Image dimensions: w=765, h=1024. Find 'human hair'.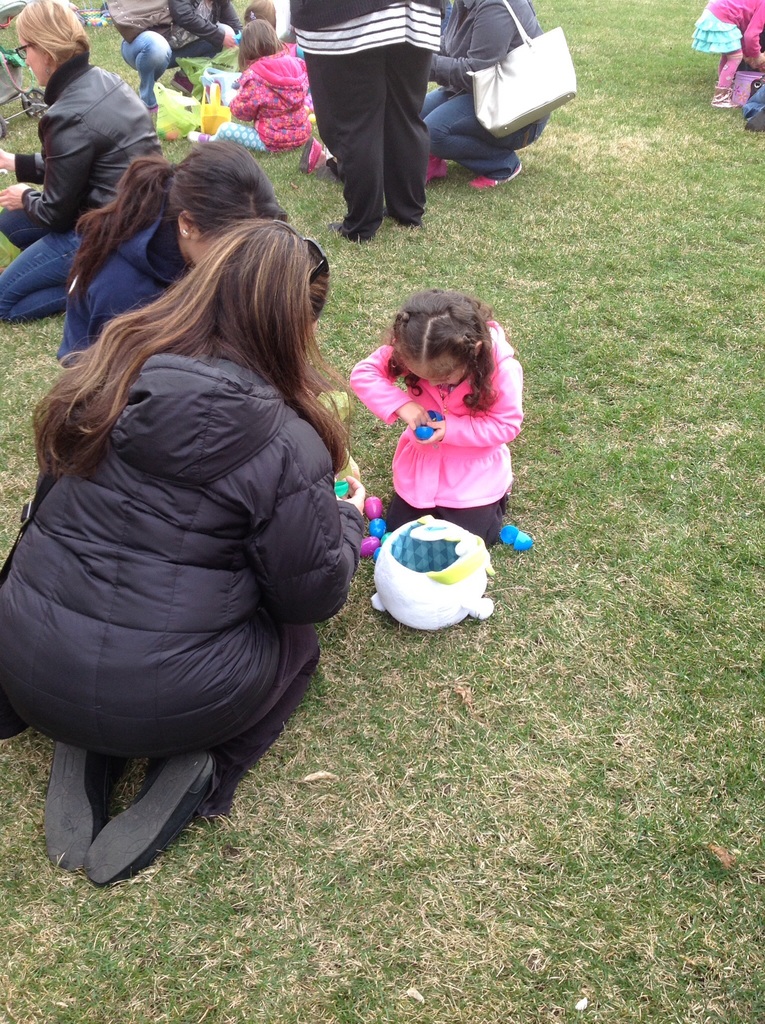
[x1=243, y1=0, x2=276, y2=32].
